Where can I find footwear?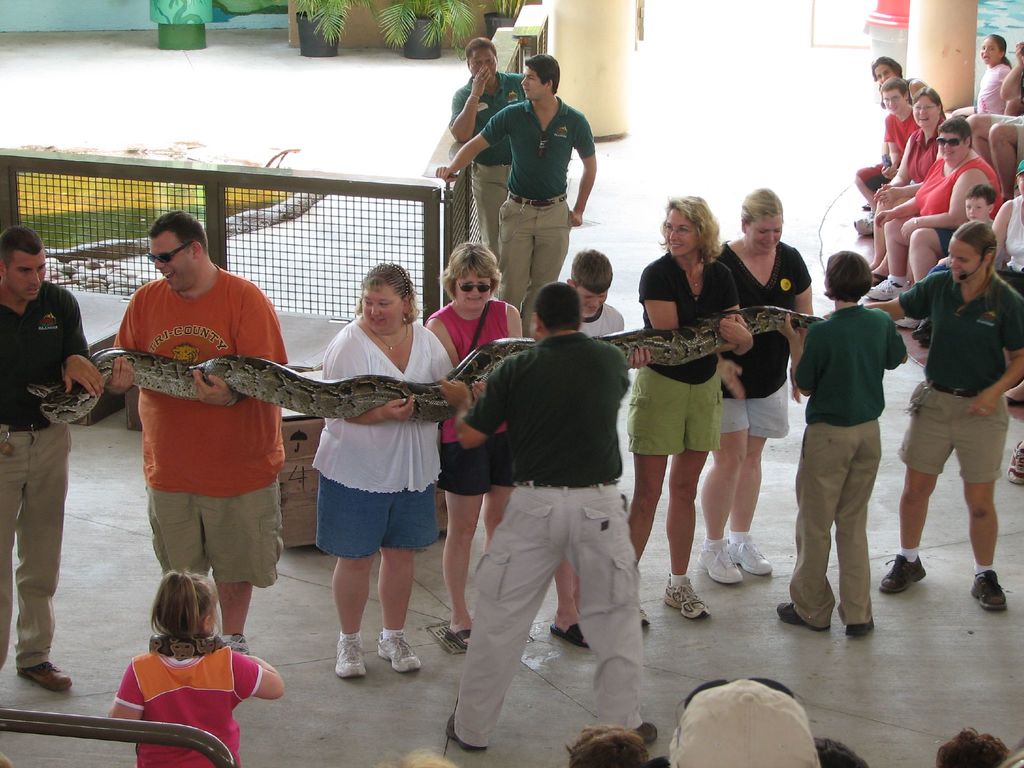
You can find it at rect(728, 539, 772, 575).
